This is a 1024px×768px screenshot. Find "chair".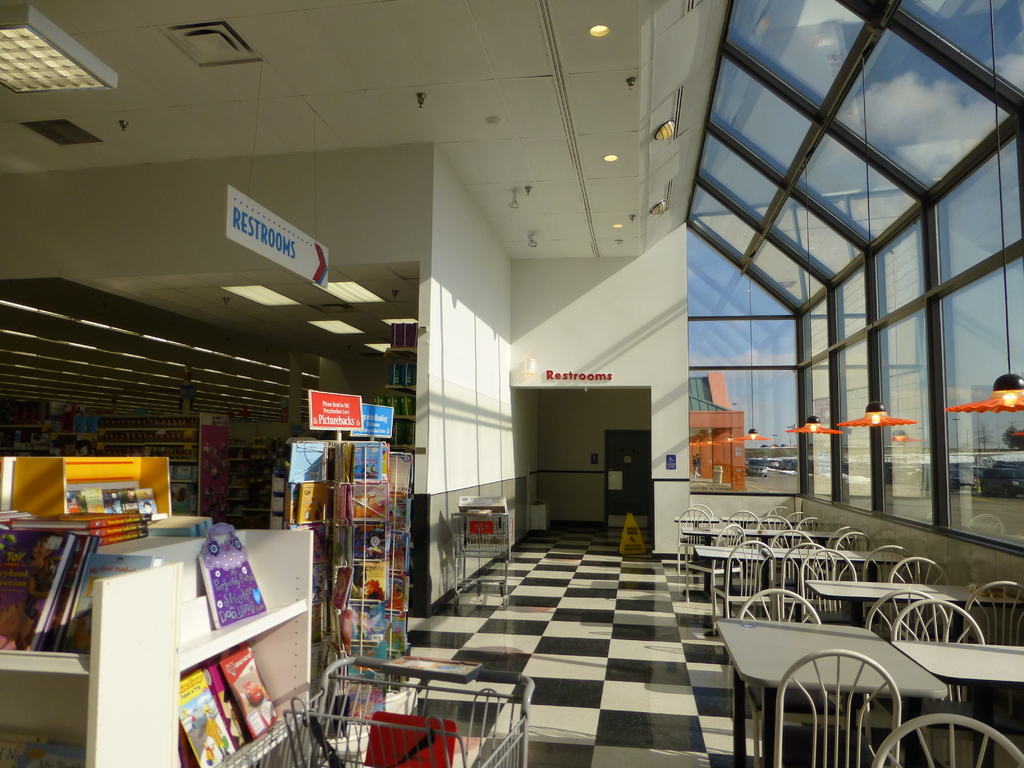
Bounding box: [x1=804, y1=553, x2=863, y2=612].
